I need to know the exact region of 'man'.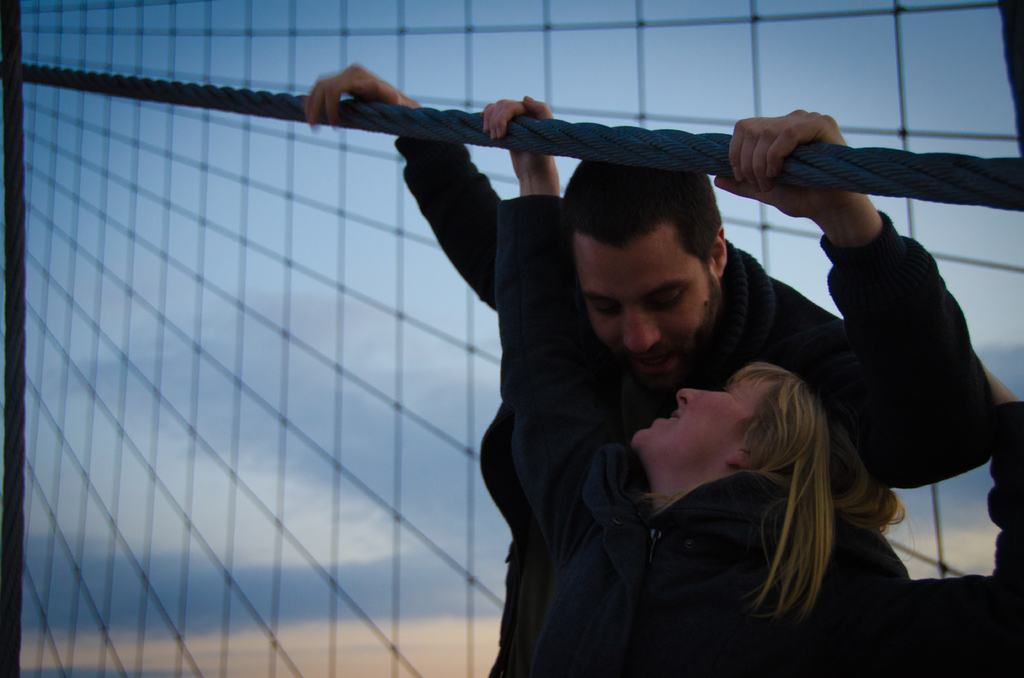
Region: (left=339, top=94, right=966, bottom=664).
